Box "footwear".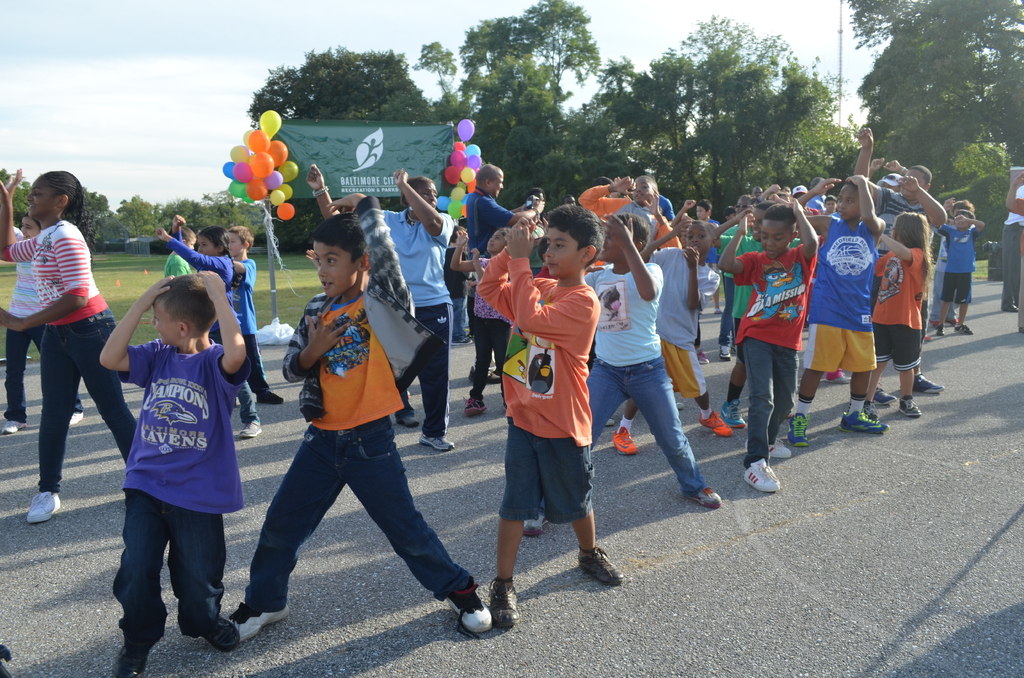
<region>872, 389, 896, 408</region>.
